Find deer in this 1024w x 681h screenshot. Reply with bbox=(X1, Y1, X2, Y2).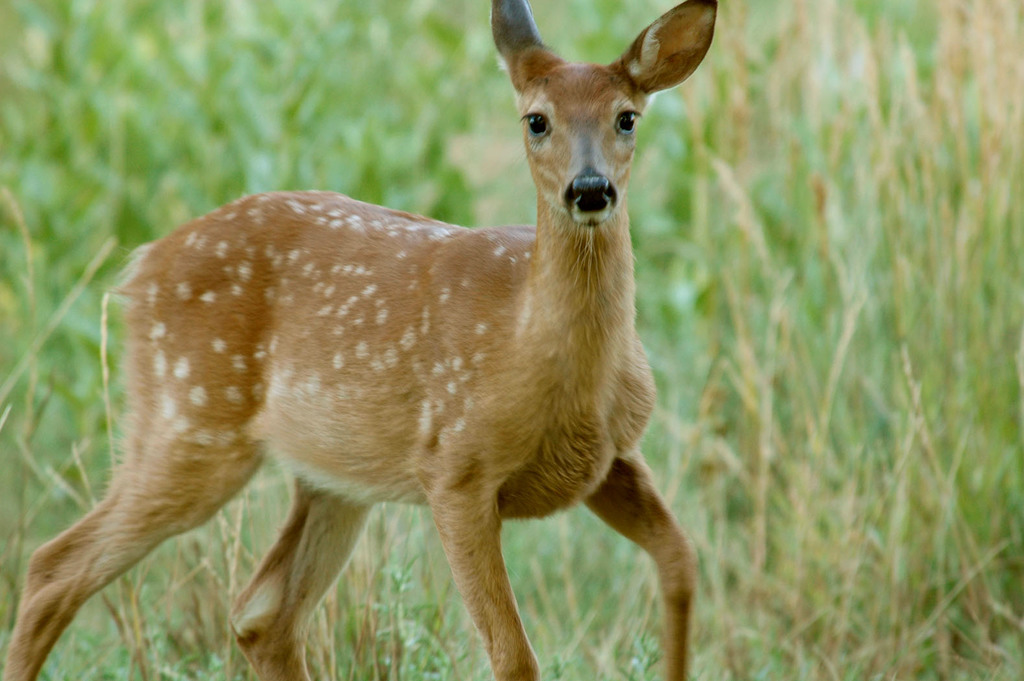
bbox=(0, 0, 720, 680).
